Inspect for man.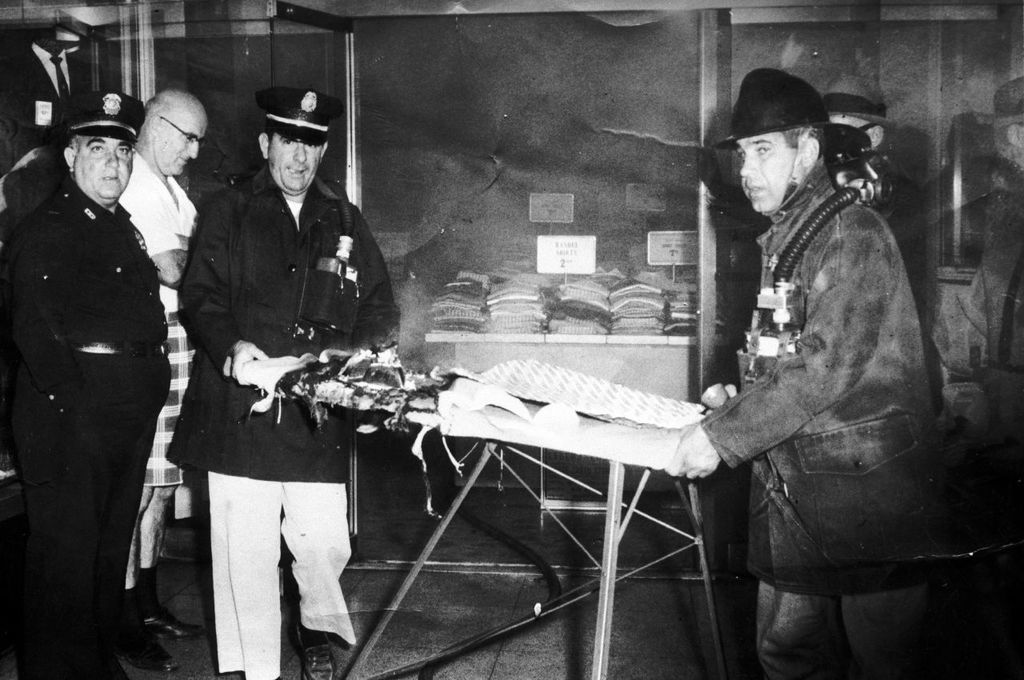
Inspection: <bbox>115, 82, 202, 678</bbox>.
